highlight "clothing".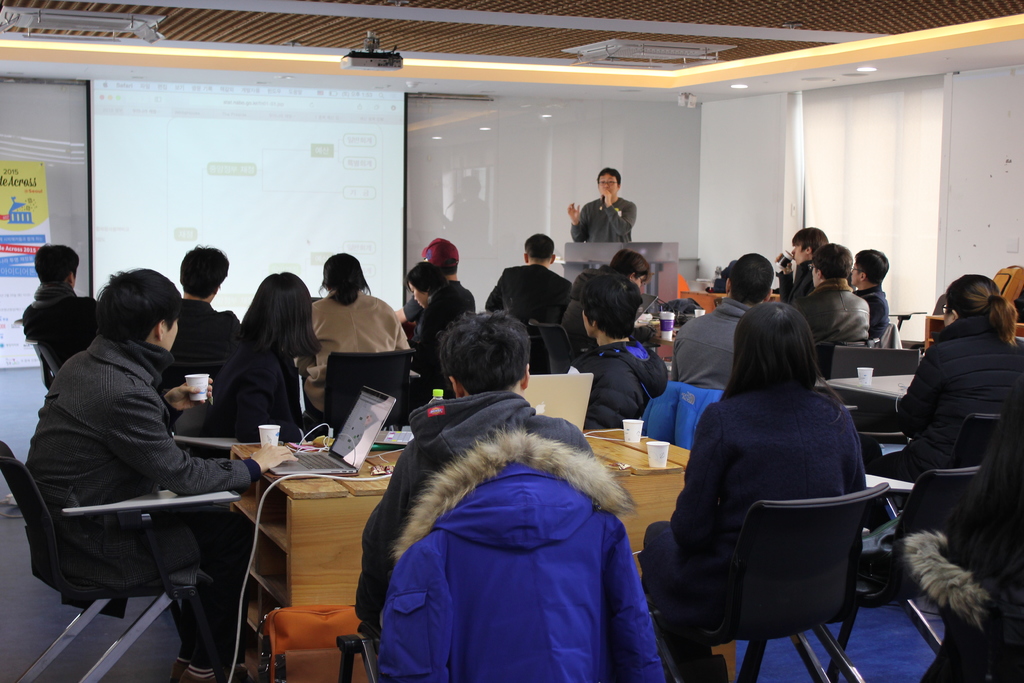
Highlighted region: box=[672, 292, 751, 393].
